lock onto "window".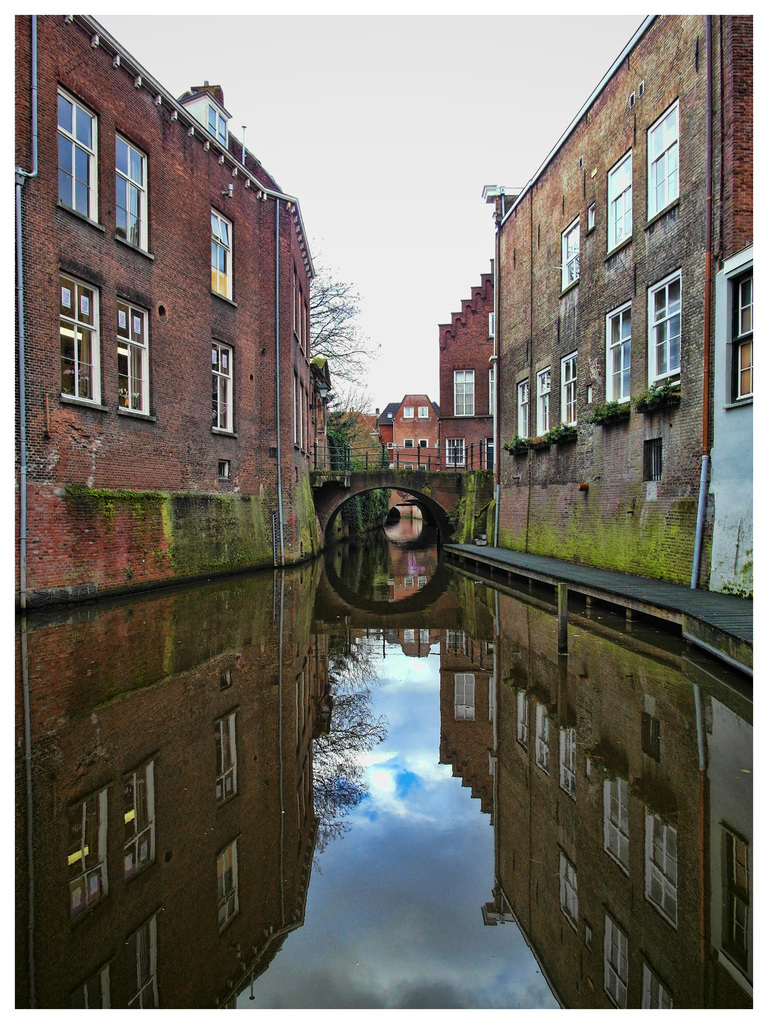
Locked: x1=649, y1=271, x2=682, y2=384.
